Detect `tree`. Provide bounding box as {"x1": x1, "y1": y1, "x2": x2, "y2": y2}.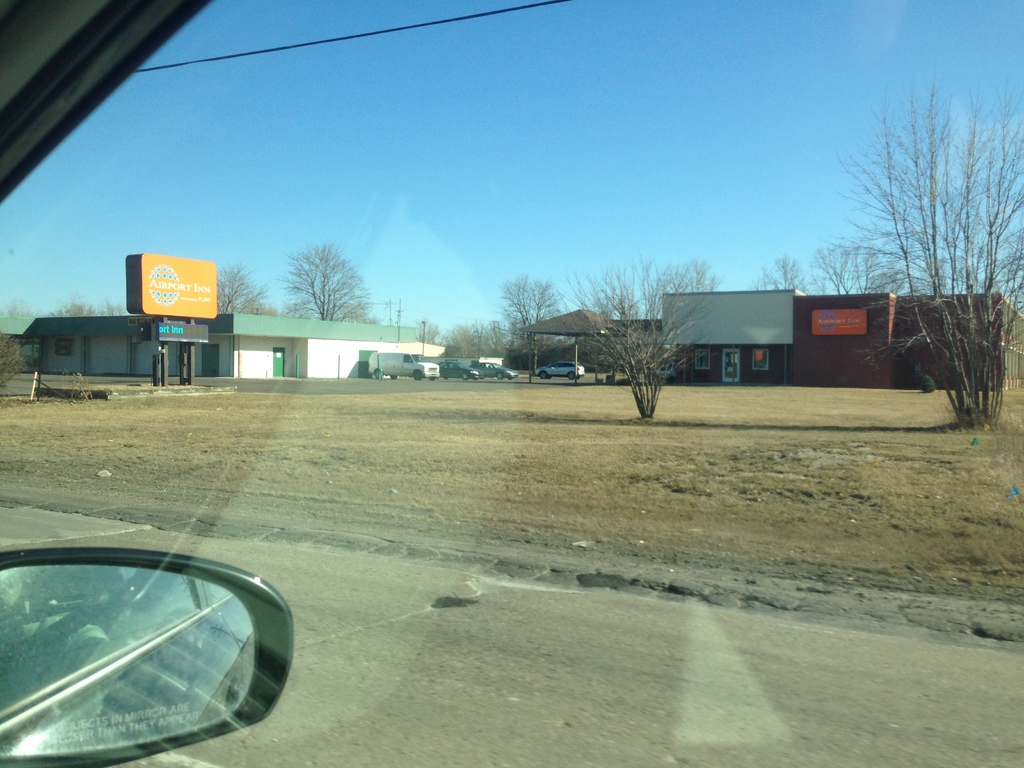
{"x1": 830, "y1": 76, "x2": 1022, "y2": 429}.
